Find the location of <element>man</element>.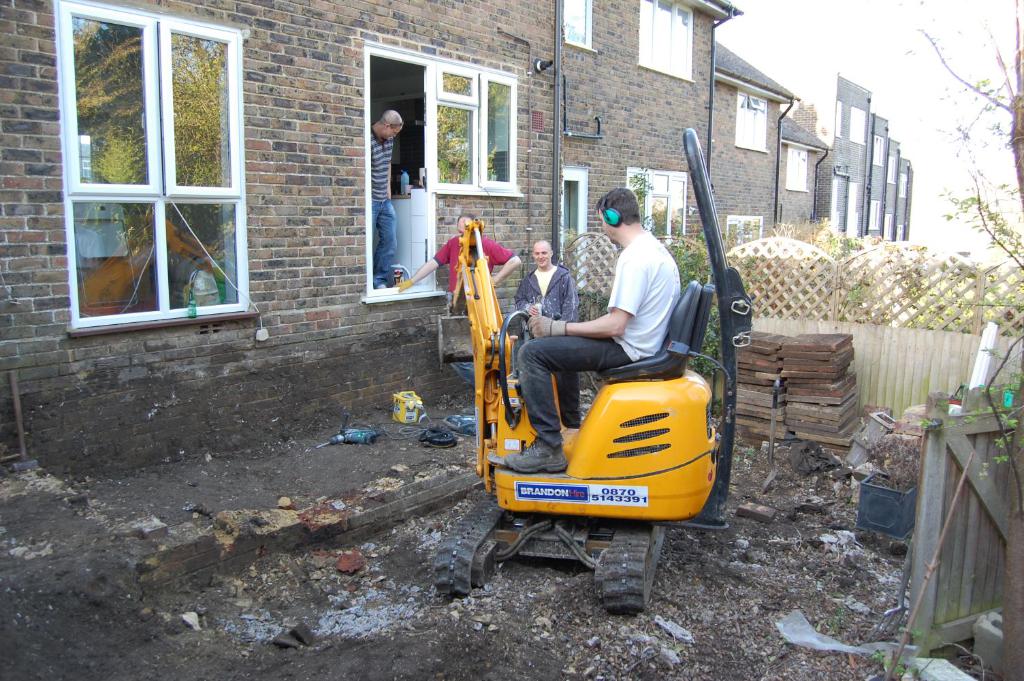
Location: <box>515,240,579,373</box>.
